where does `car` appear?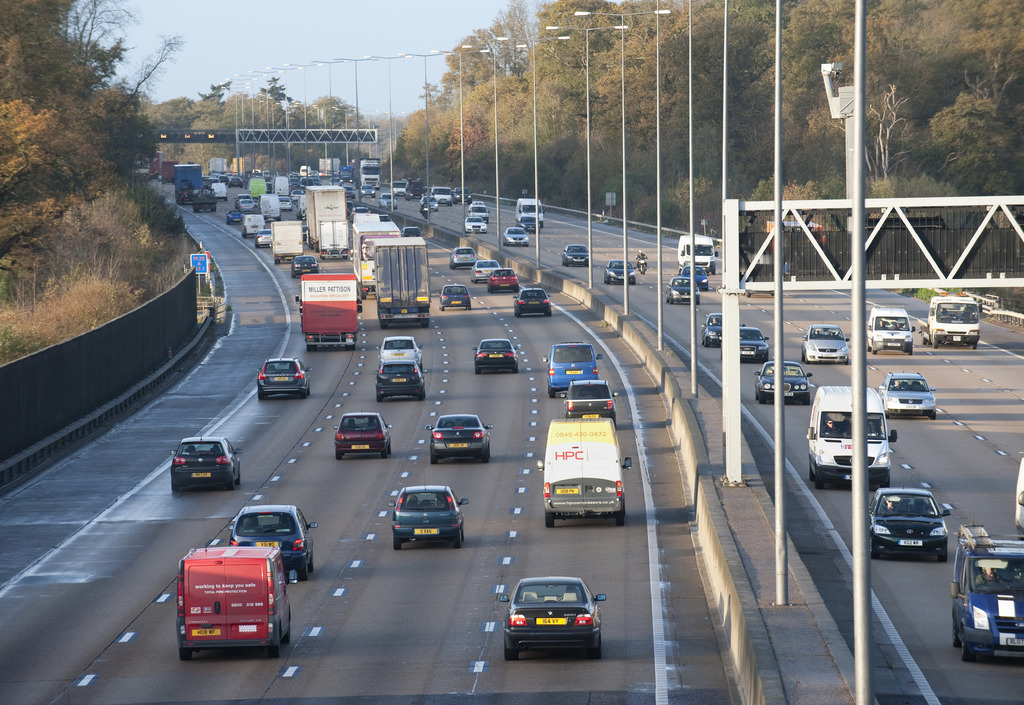
Appears at (x1=721, y1=328, x2=771, y2=362).
